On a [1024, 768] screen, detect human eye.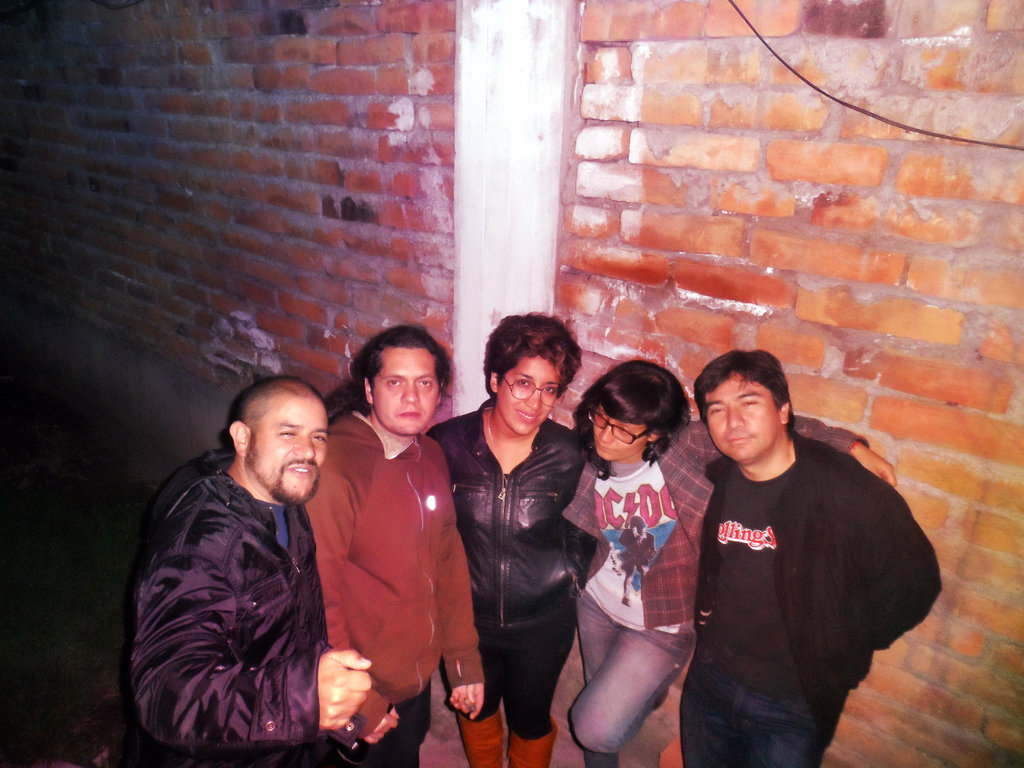
bbox=(710, 404, 724, 417).
